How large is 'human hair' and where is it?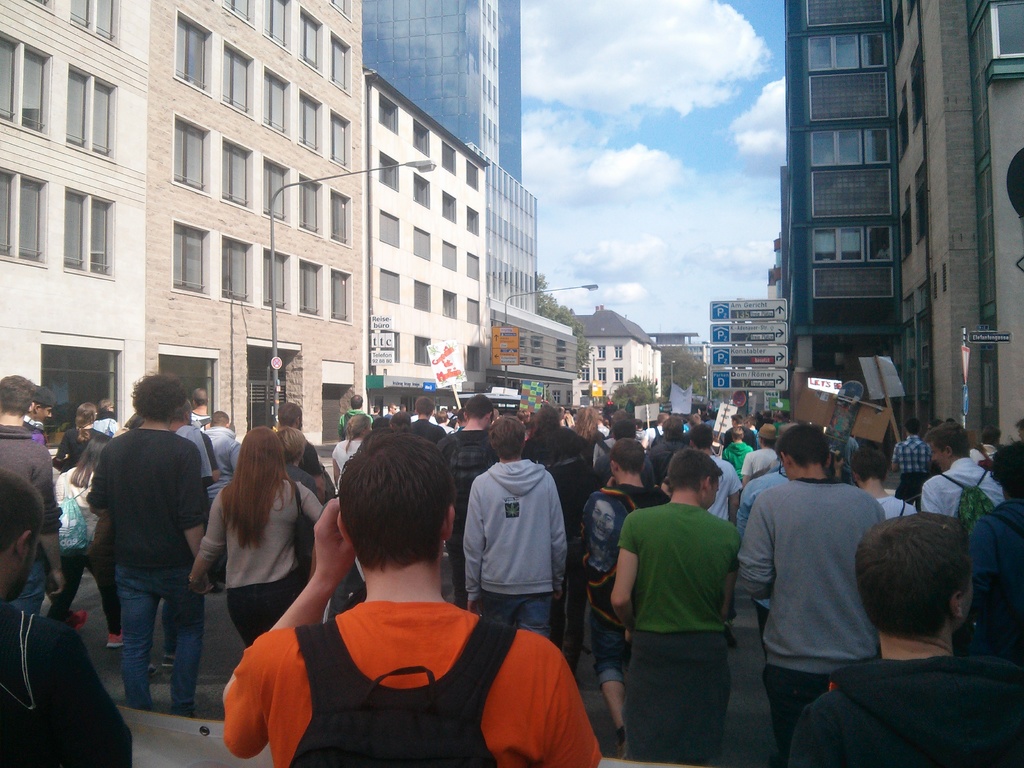
Bounding box: [208, 410, 230, 428].
